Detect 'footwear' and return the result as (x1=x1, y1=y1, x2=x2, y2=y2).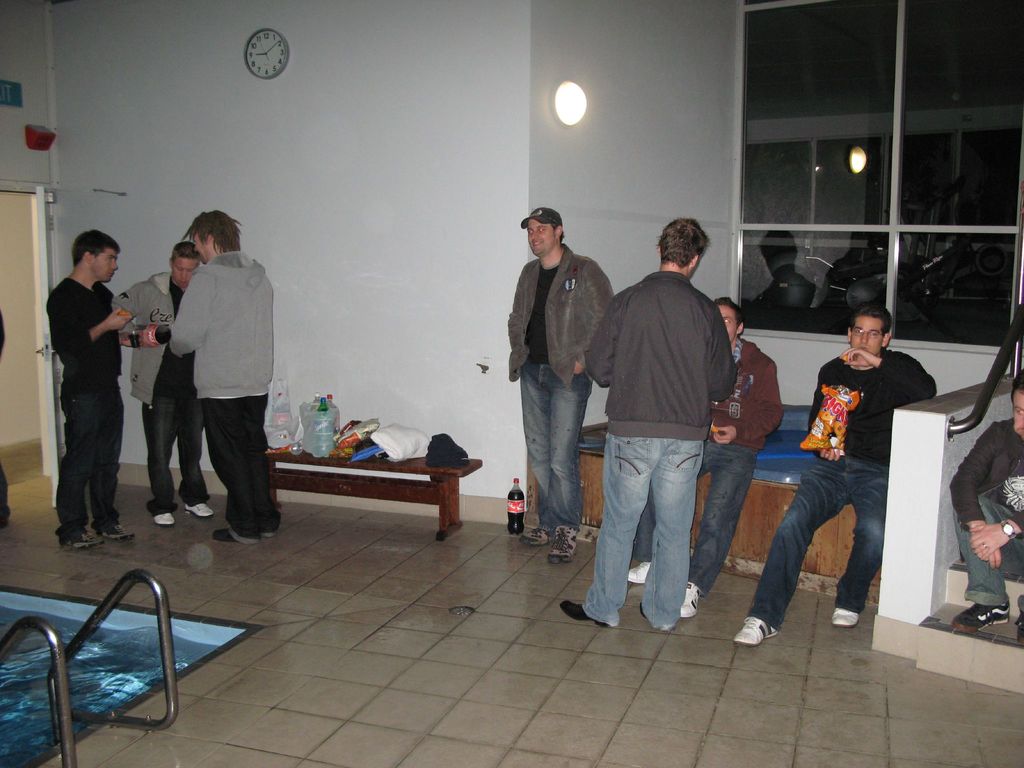
(x1=100, y1=518, x2=131, y2=538).
